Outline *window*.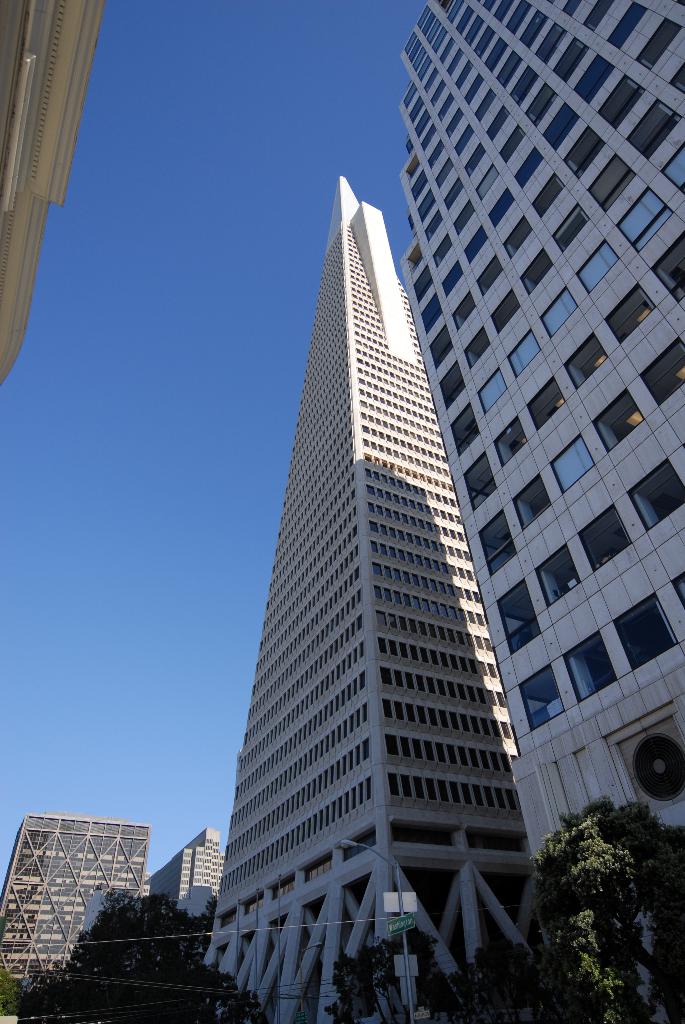
Outline: l=480, t=22, r=507, b=36.
